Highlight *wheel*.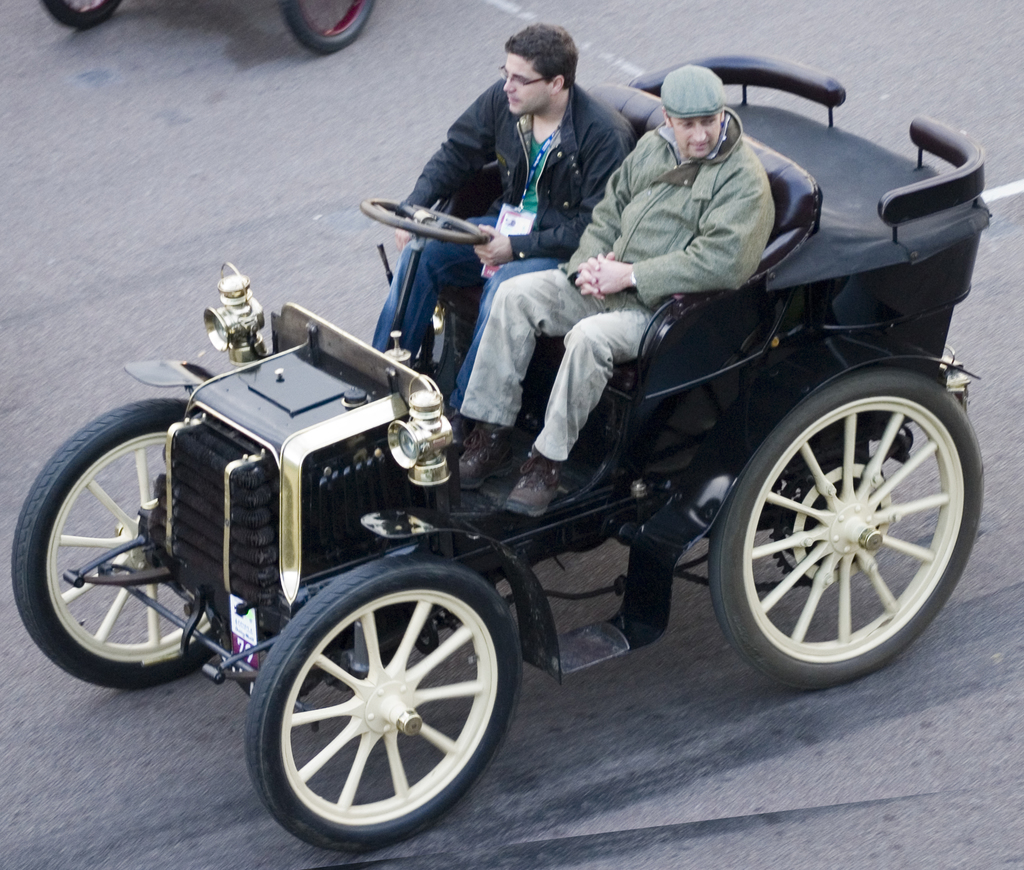
Highlighted region: crop(705, 368, 984, 688).
